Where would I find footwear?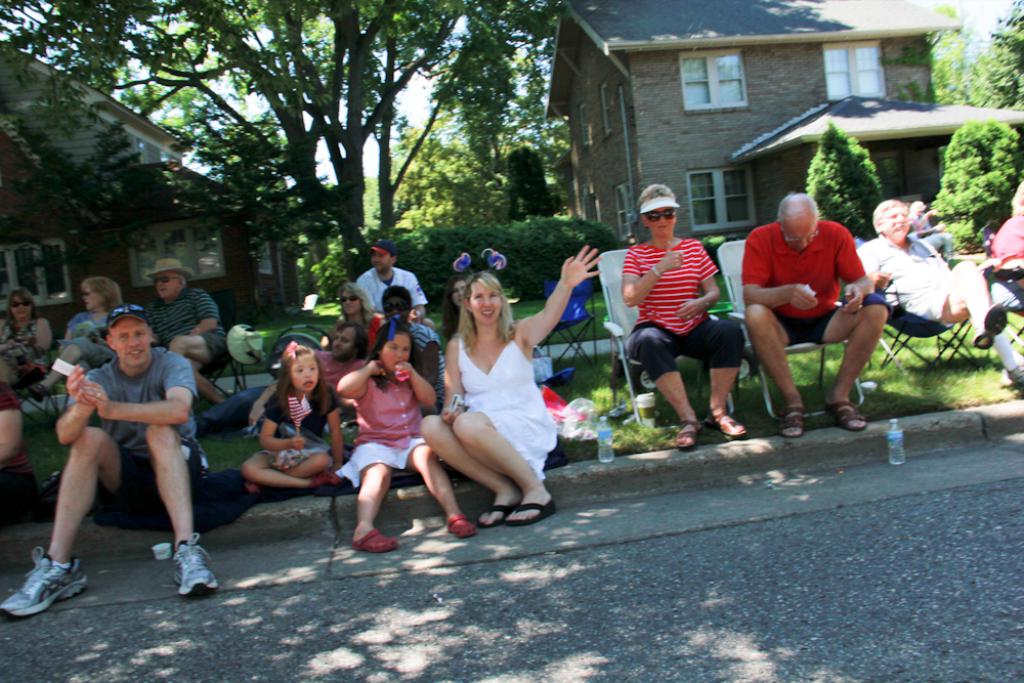
At <box>440,515,480,537</box>.
